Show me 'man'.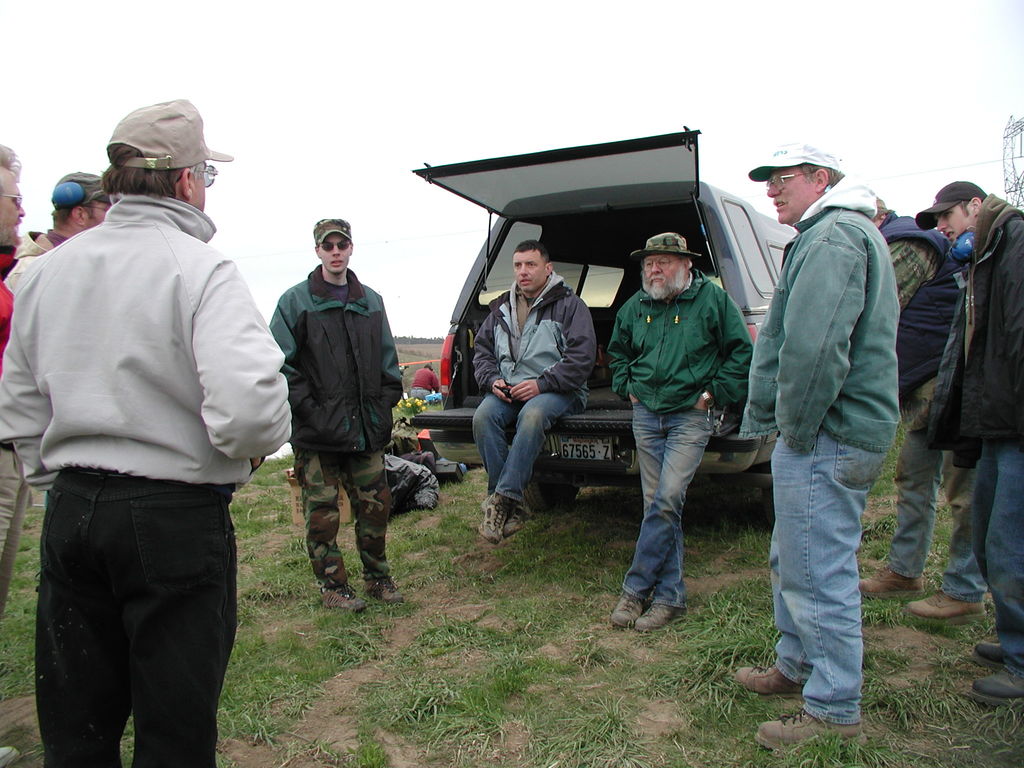
'man' is here: bbox(867, 197, 990, 630).
